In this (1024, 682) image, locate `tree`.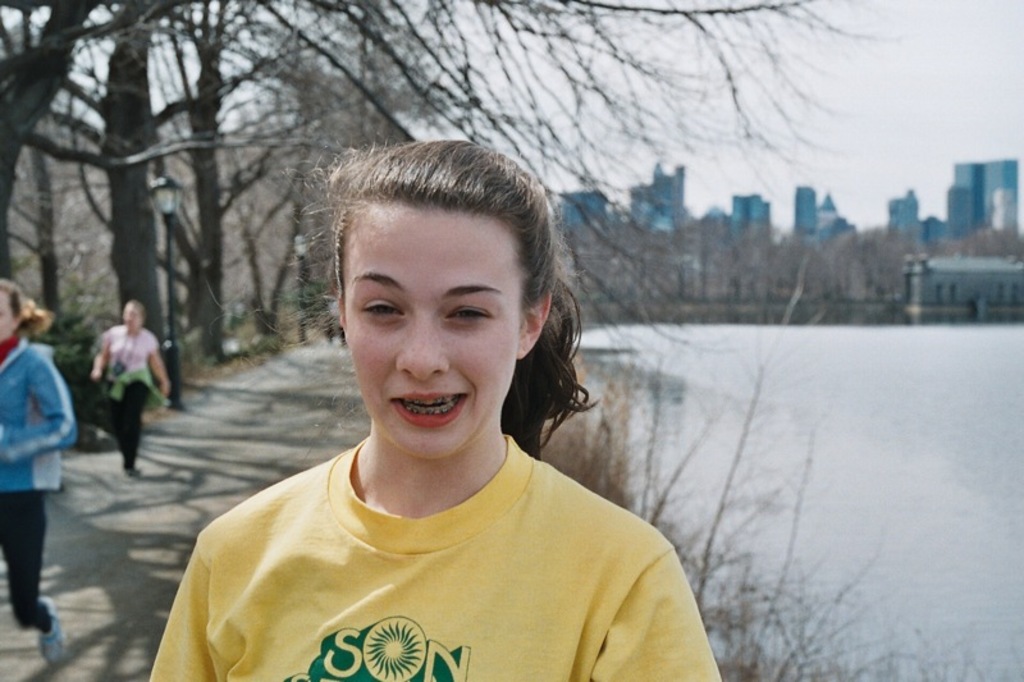
Bounding box: 0/0/261/278.
